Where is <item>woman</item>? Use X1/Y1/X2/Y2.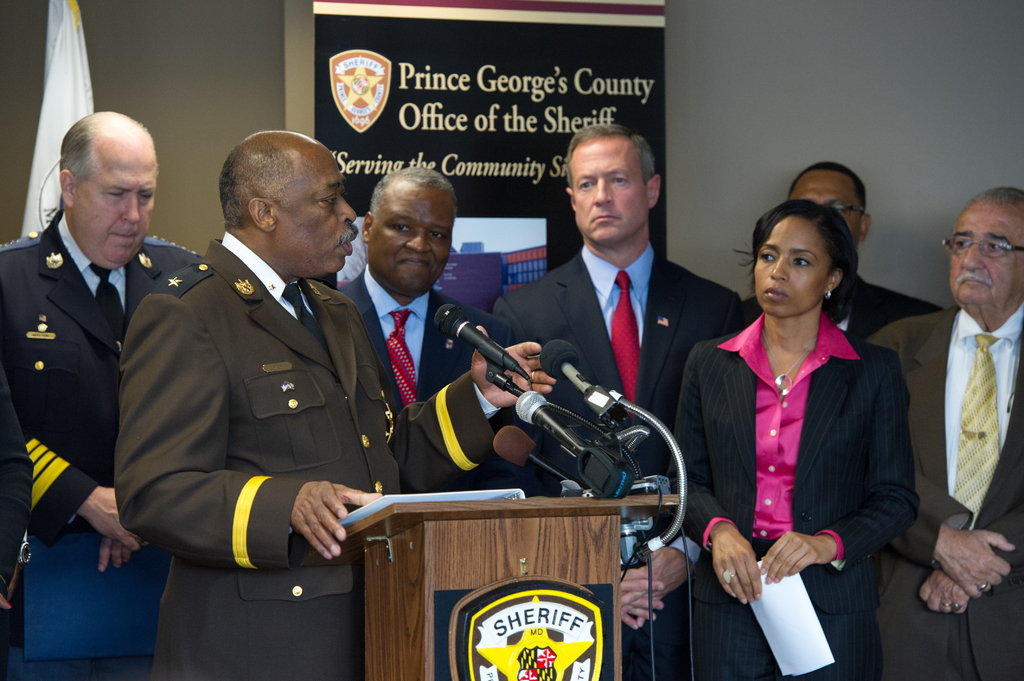
696/182/916/678.
